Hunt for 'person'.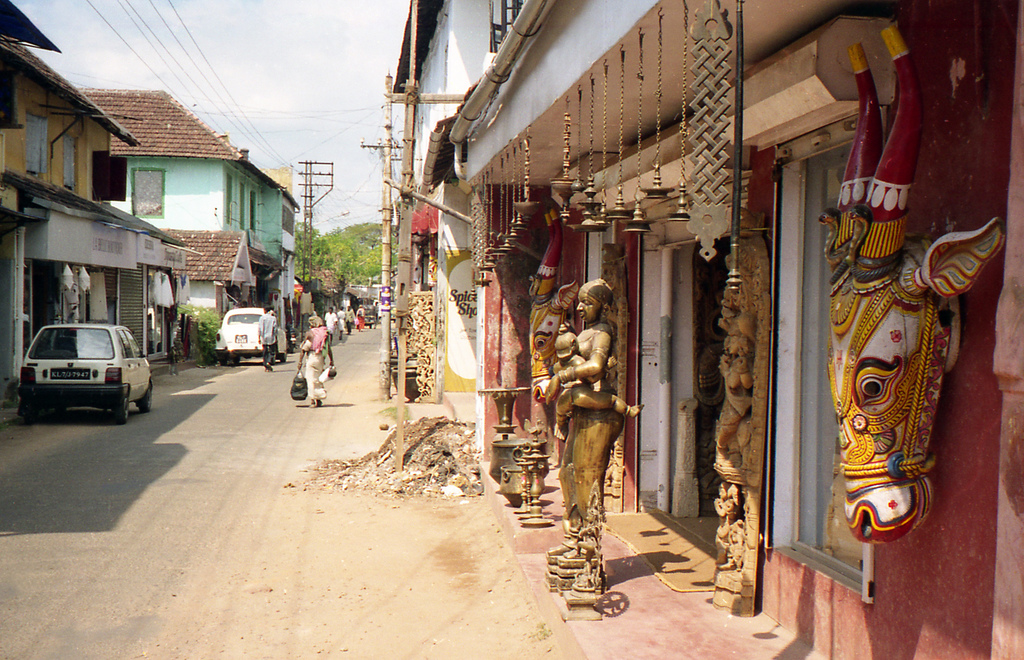
Hunted down at 715/485/726/541.
